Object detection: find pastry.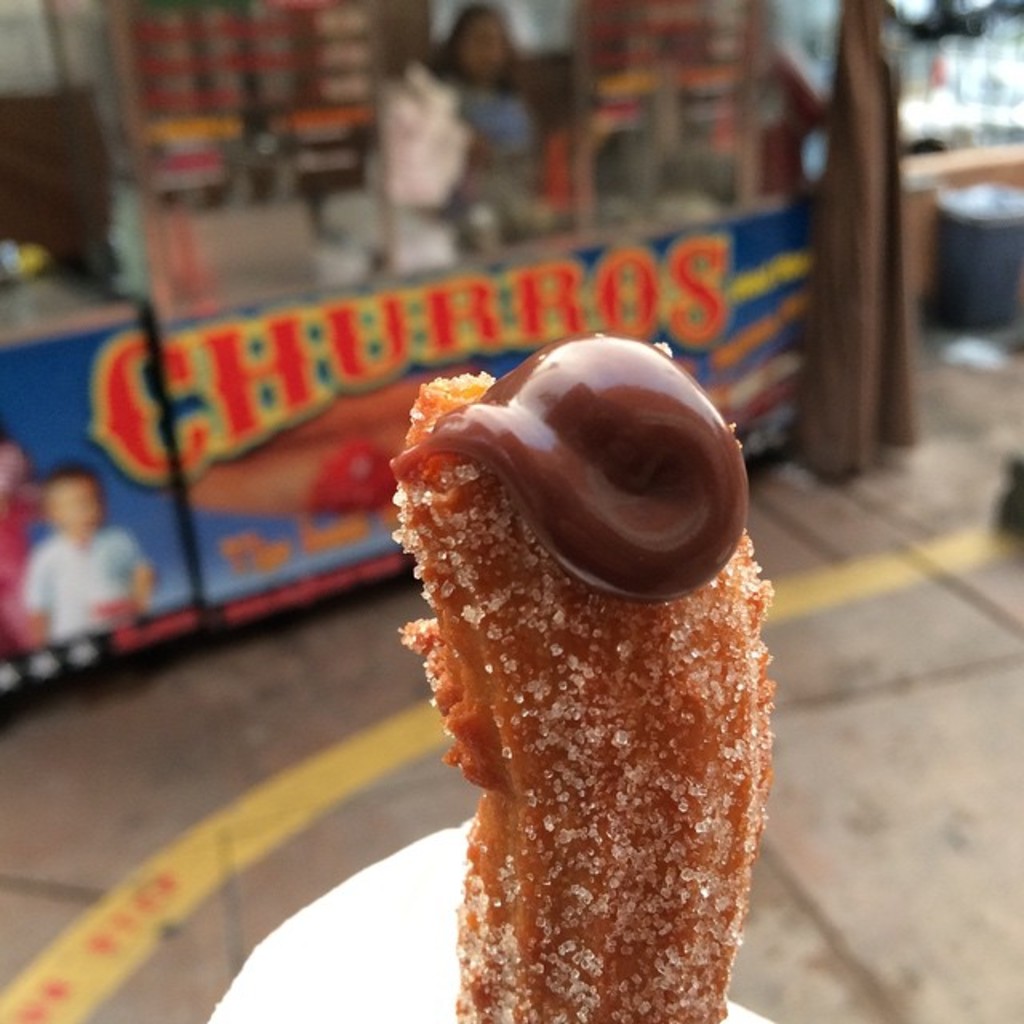
Rect(366, 342, 810, 1023).
